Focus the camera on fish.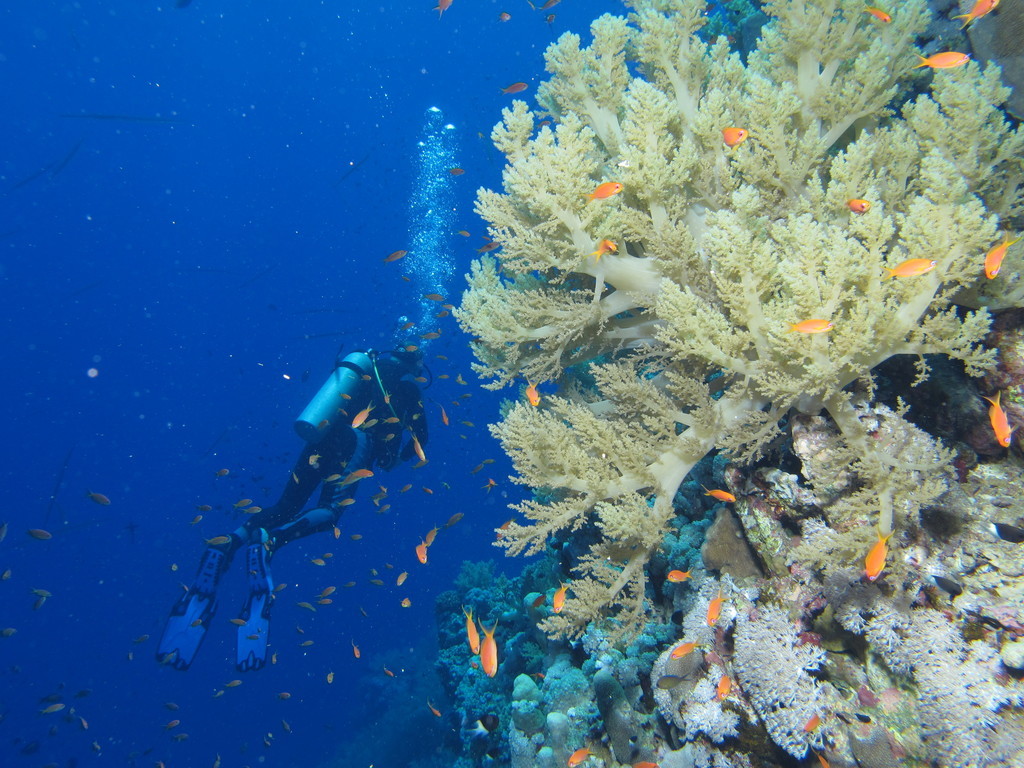
Focus region: {"left": 981, "top": 389, "right": 1015, "bottom": 449}.
